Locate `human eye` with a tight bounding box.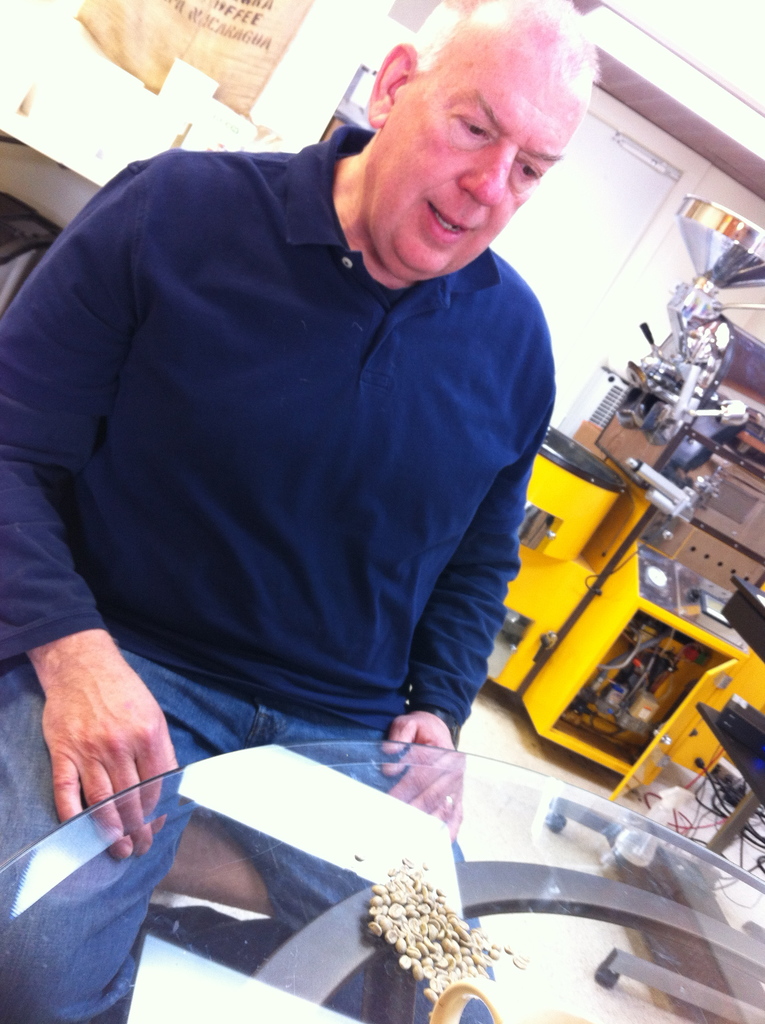
Rect(457, 113, 490, 144).
